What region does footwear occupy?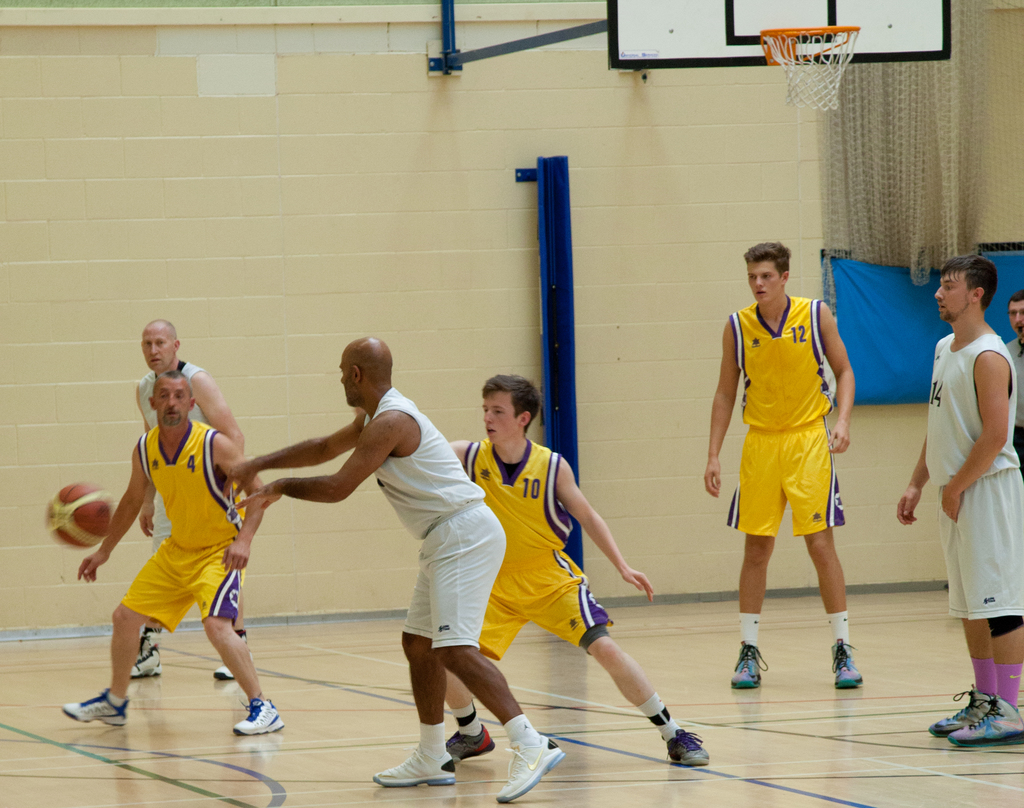
<bbox>60, 686, 132, 729</bbox>.
